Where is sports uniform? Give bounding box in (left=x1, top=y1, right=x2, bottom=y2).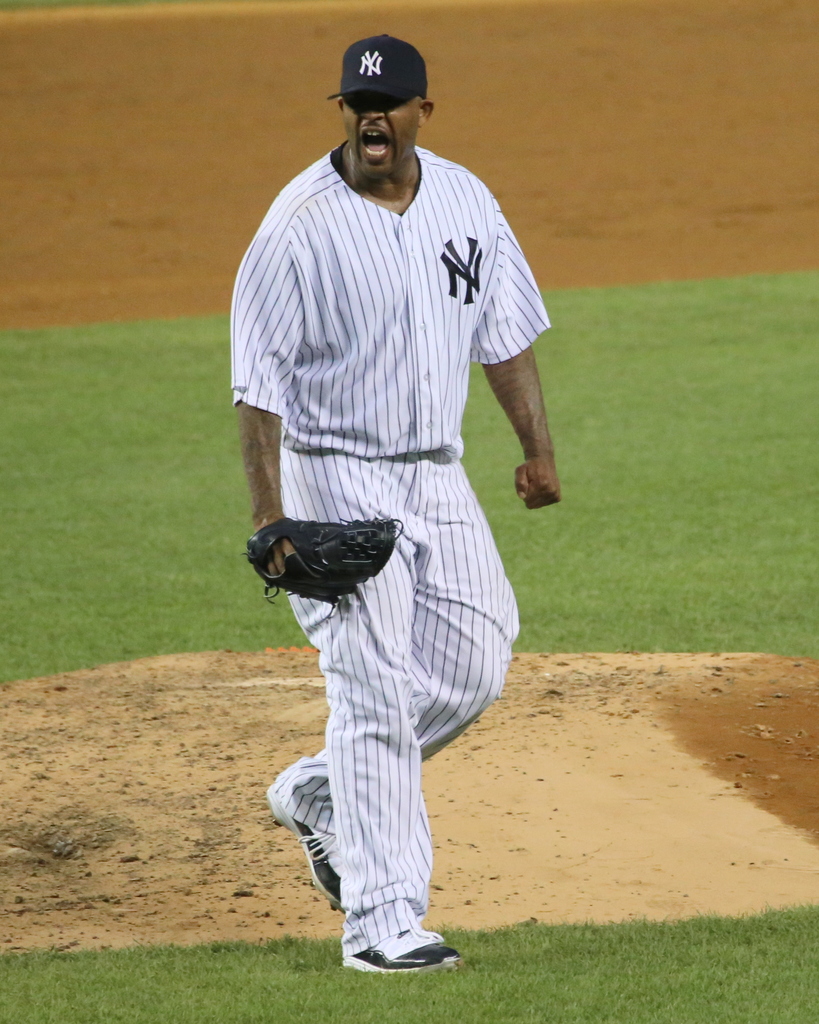
(left=234, top=33, right=554, bottom=973).
